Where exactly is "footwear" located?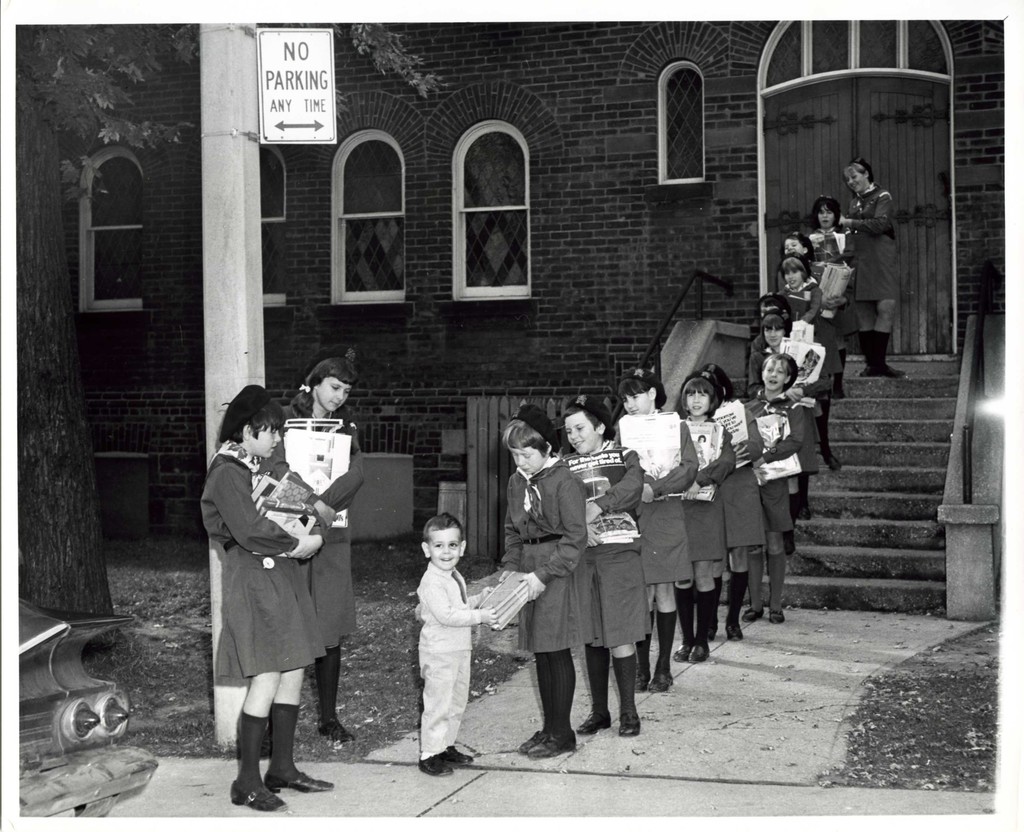
Its bounding box is 764:604:786:626.
